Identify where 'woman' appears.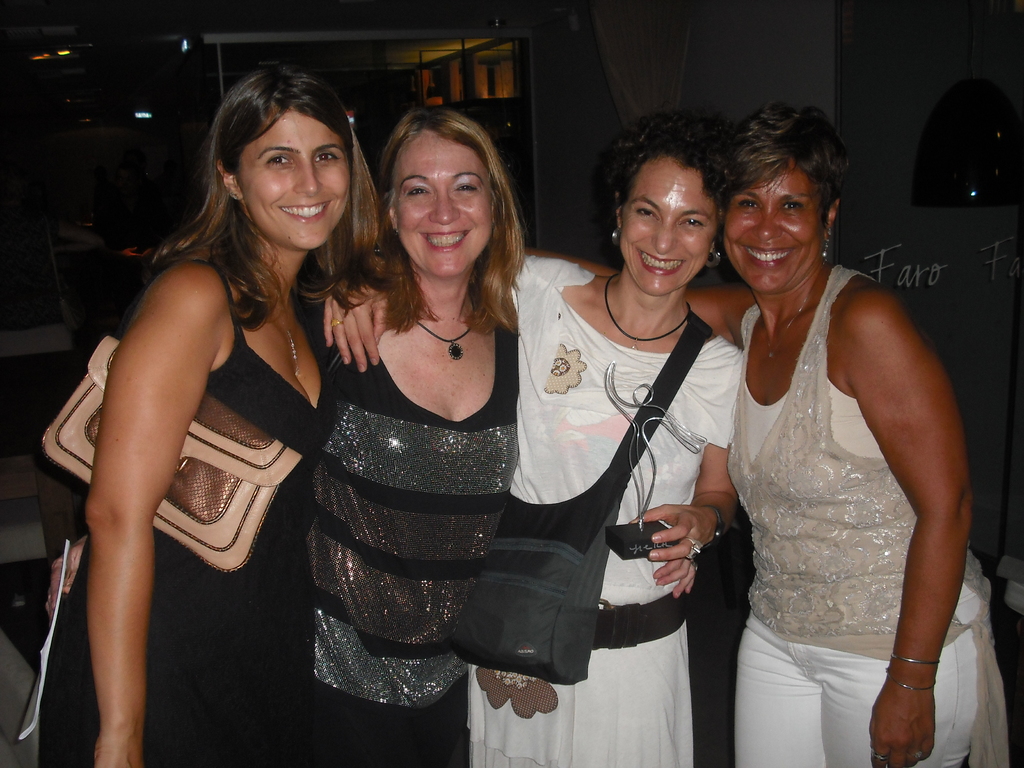
Appears at bbox=[38, 66, 385, 767].
